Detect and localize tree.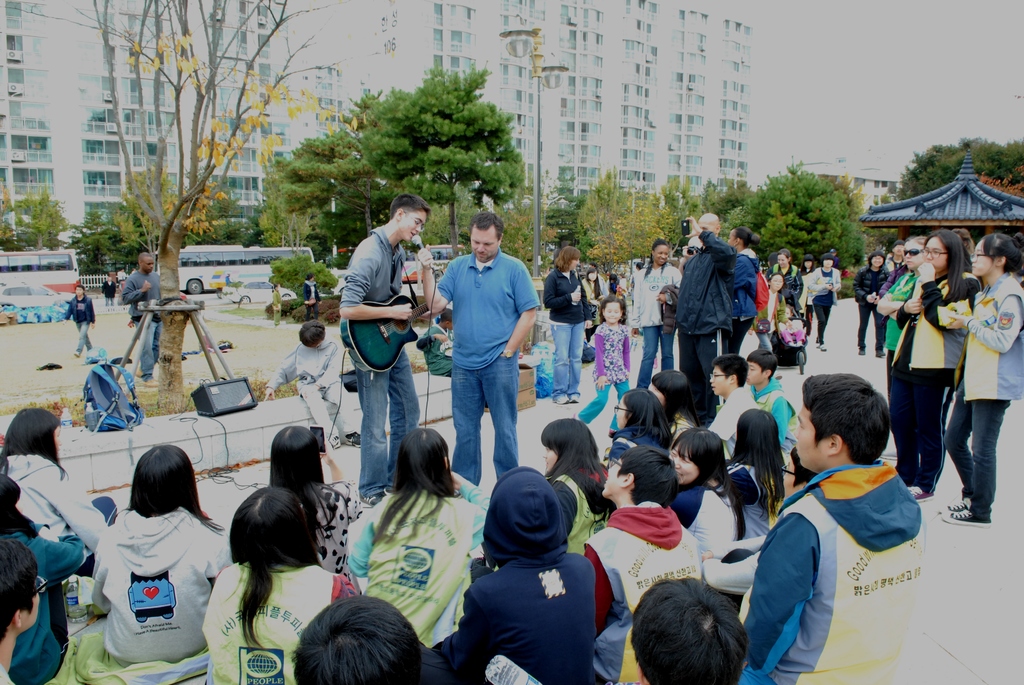
Localized at l=73, t=216, r=120, b=303.
